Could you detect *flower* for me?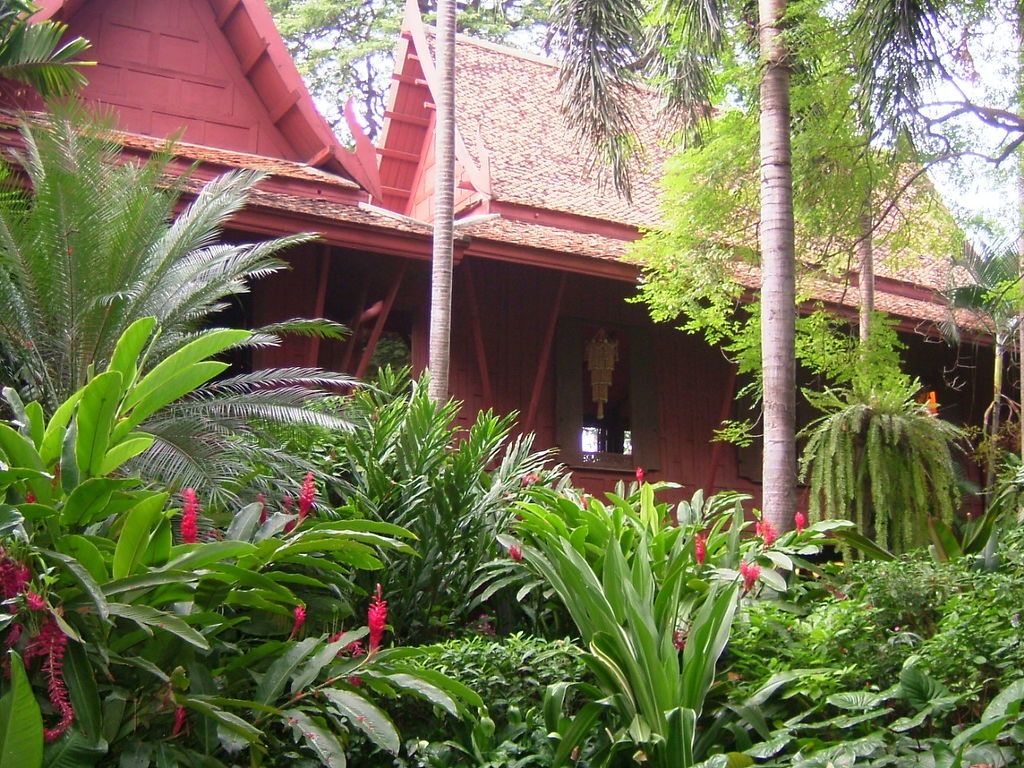
Detection result: x1=634 y1=463 x2=644 y2=486.
